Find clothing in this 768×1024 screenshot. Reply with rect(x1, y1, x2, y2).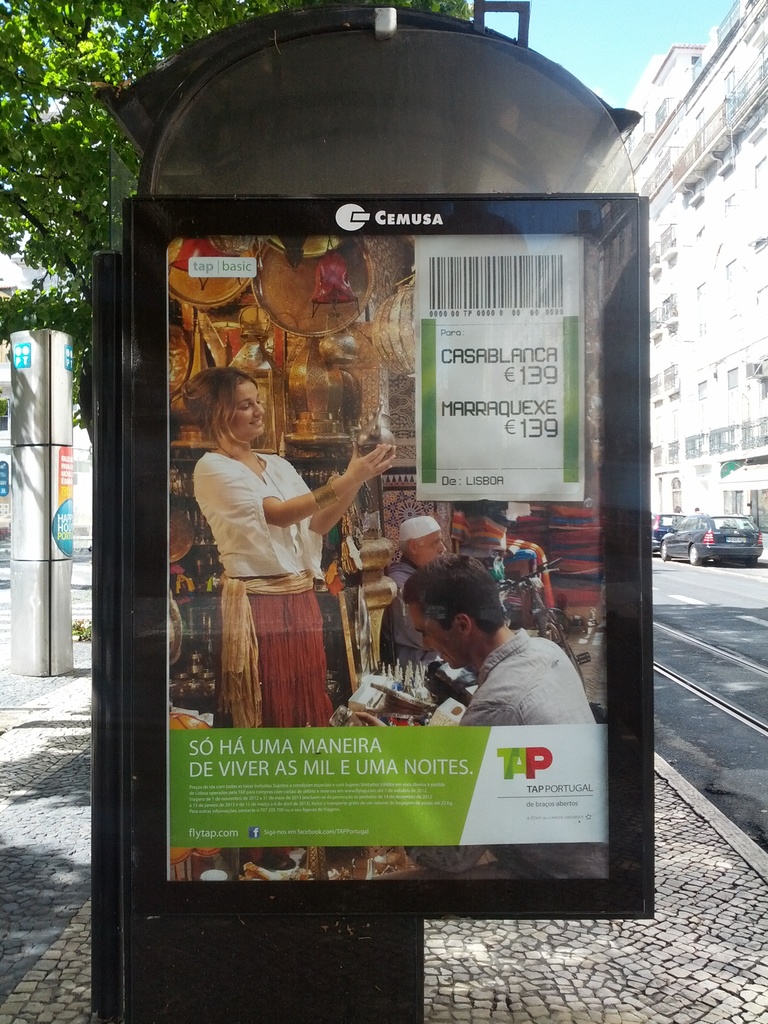
rect(401, 635, 608, 877).
